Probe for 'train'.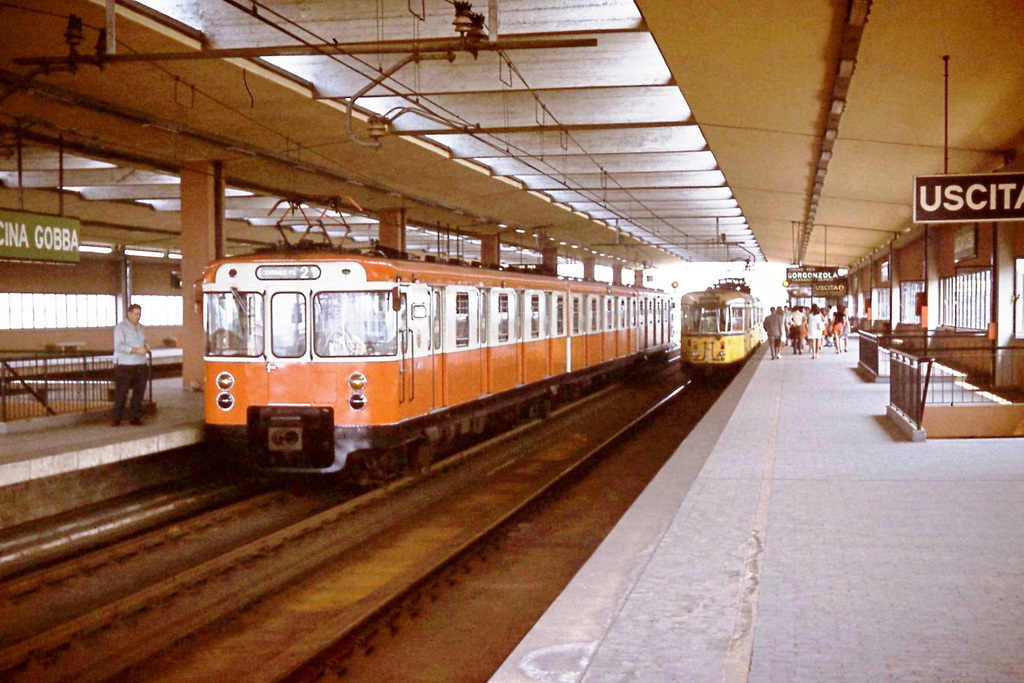
Probe result: locate(196, 192, 676, 491).
